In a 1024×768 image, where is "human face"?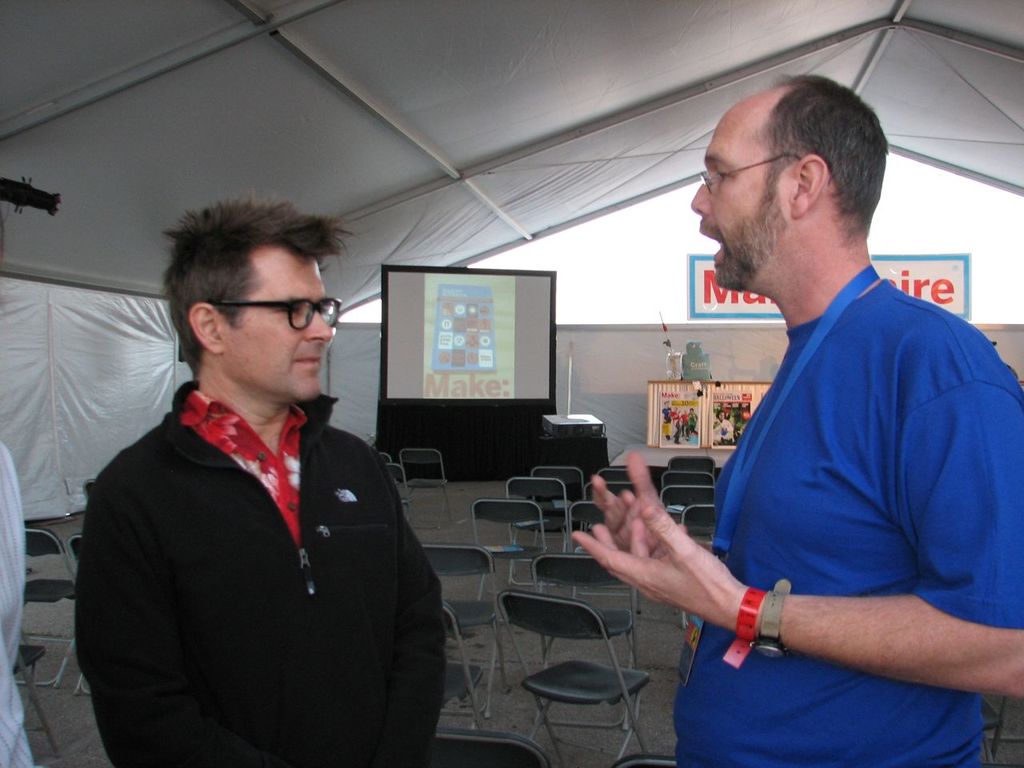
(222, 258, 330, 405).
